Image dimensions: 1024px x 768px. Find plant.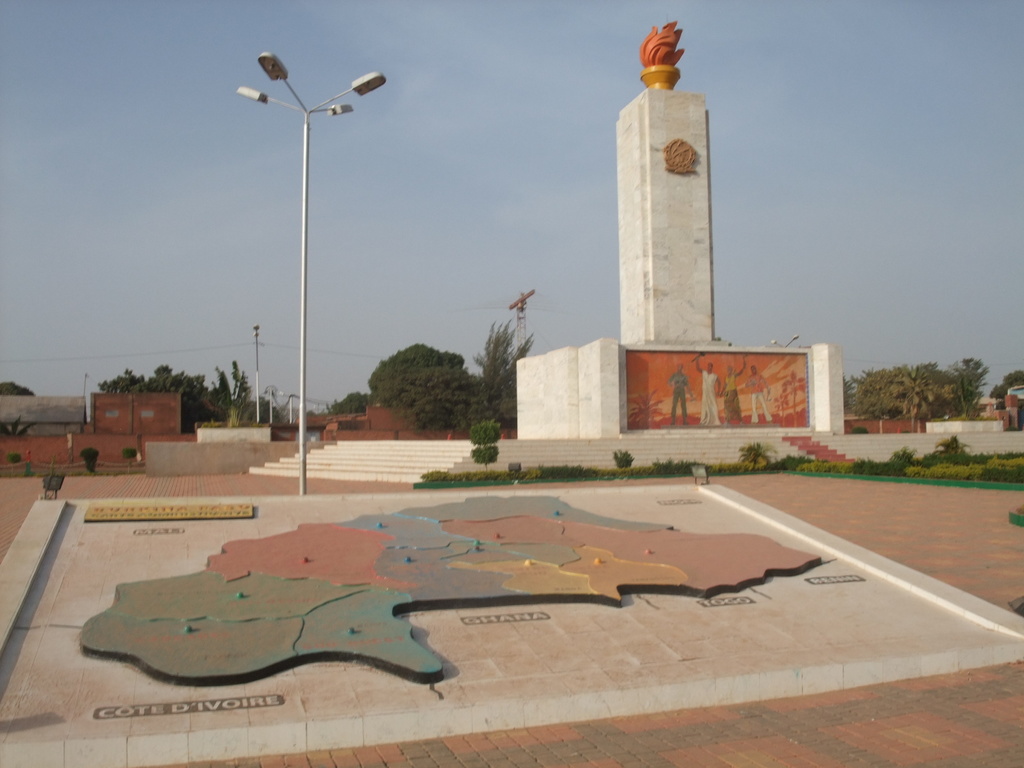
crop(420, 470, 527, 483).
